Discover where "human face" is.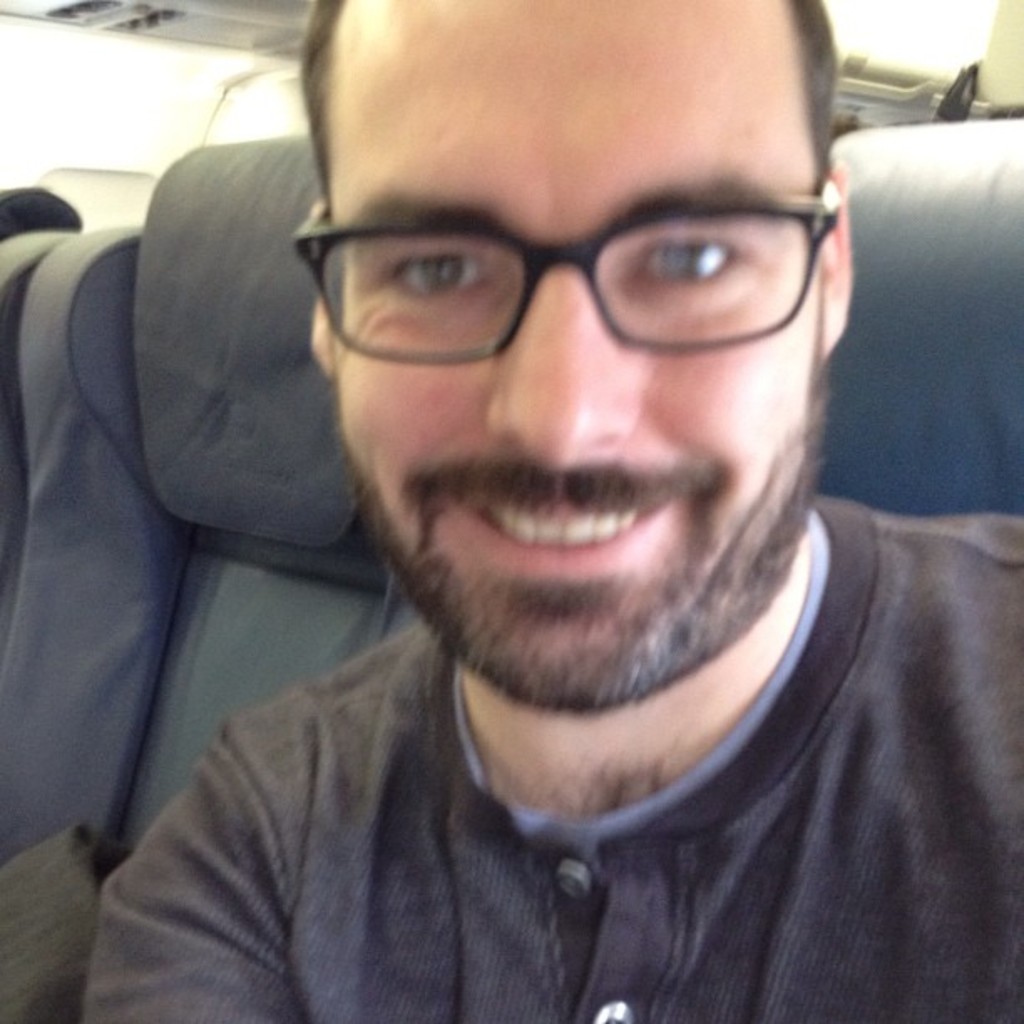
Discovered at (x1=338, y1=57, x2=796, y2=678).
